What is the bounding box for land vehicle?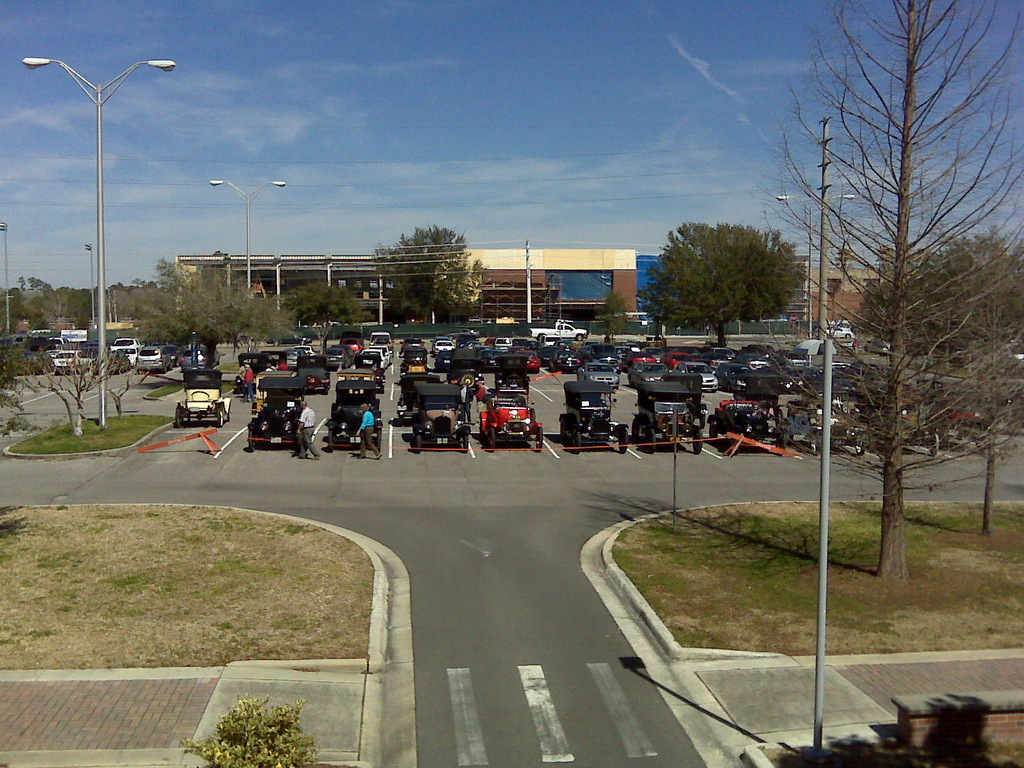
<box>91,349,135,374</box>.
